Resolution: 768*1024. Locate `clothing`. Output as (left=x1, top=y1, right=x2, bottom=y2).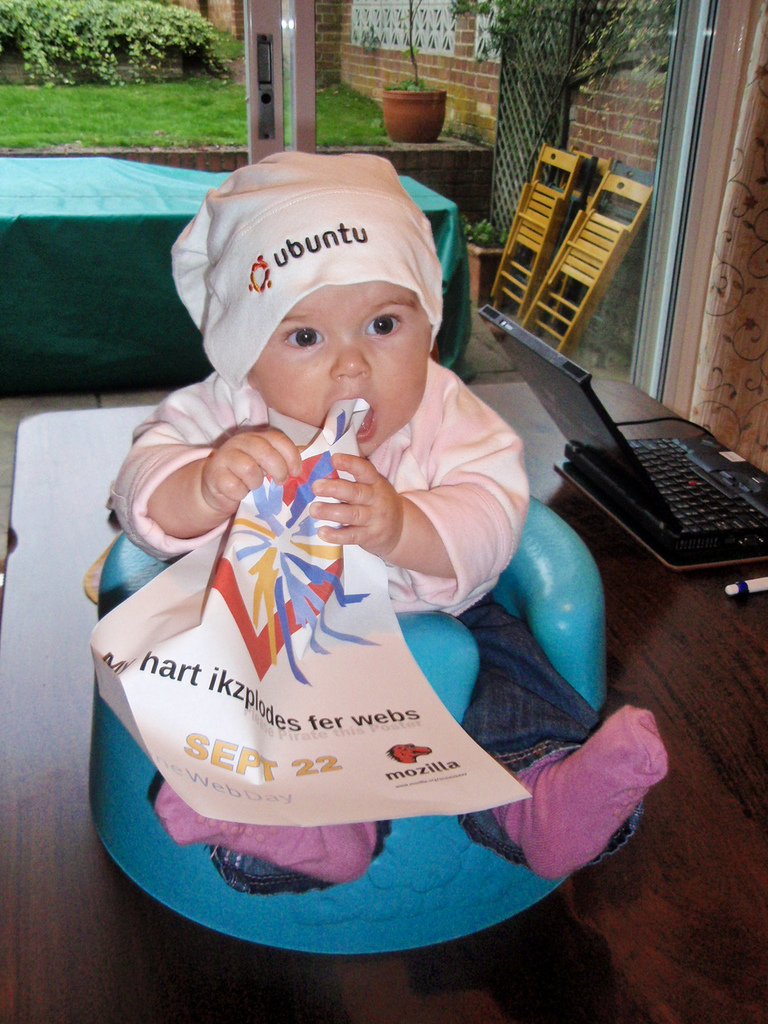
(left=93, top=348, right=618, bottom=870).
